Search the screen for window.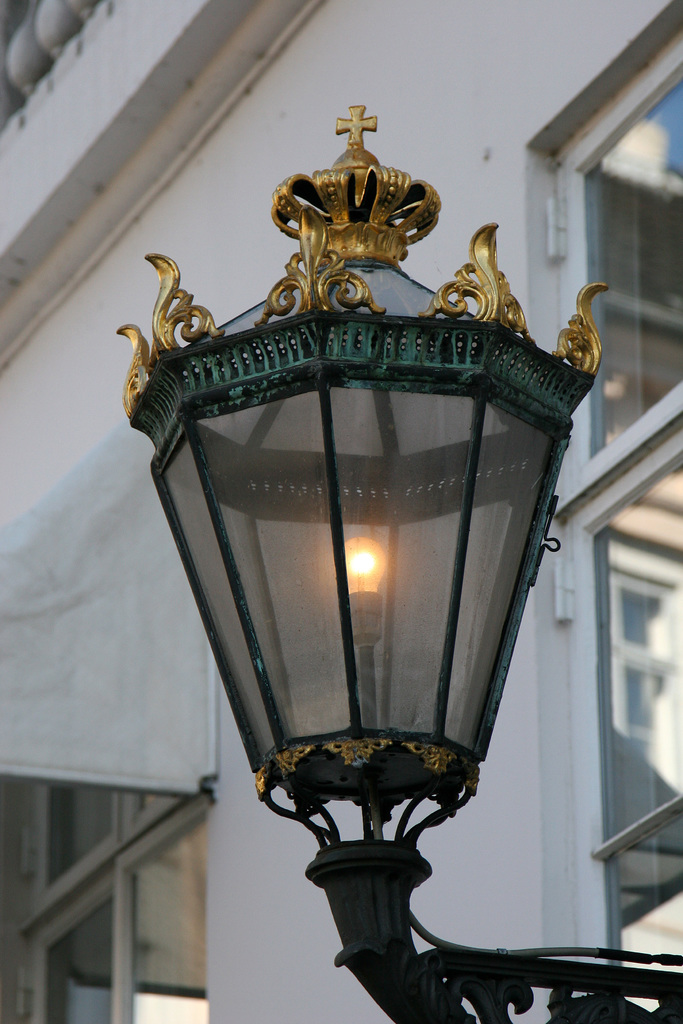
Found at (left=506, top=0, right=682, bottom=1023).
